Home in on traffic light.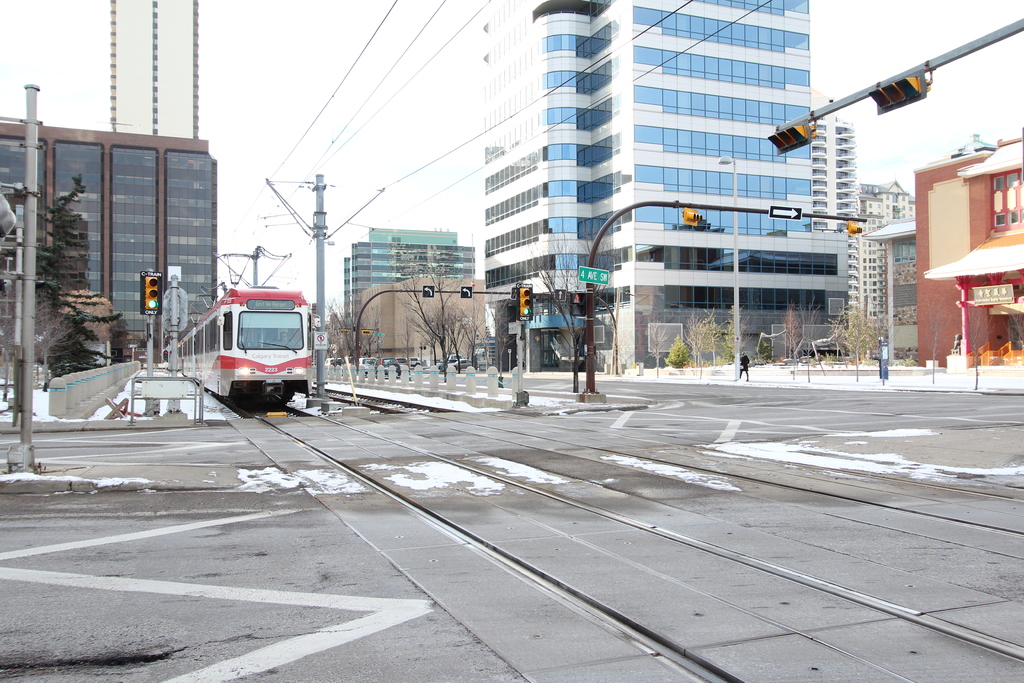
Homed in at <box>340,331,350,334</box>.
